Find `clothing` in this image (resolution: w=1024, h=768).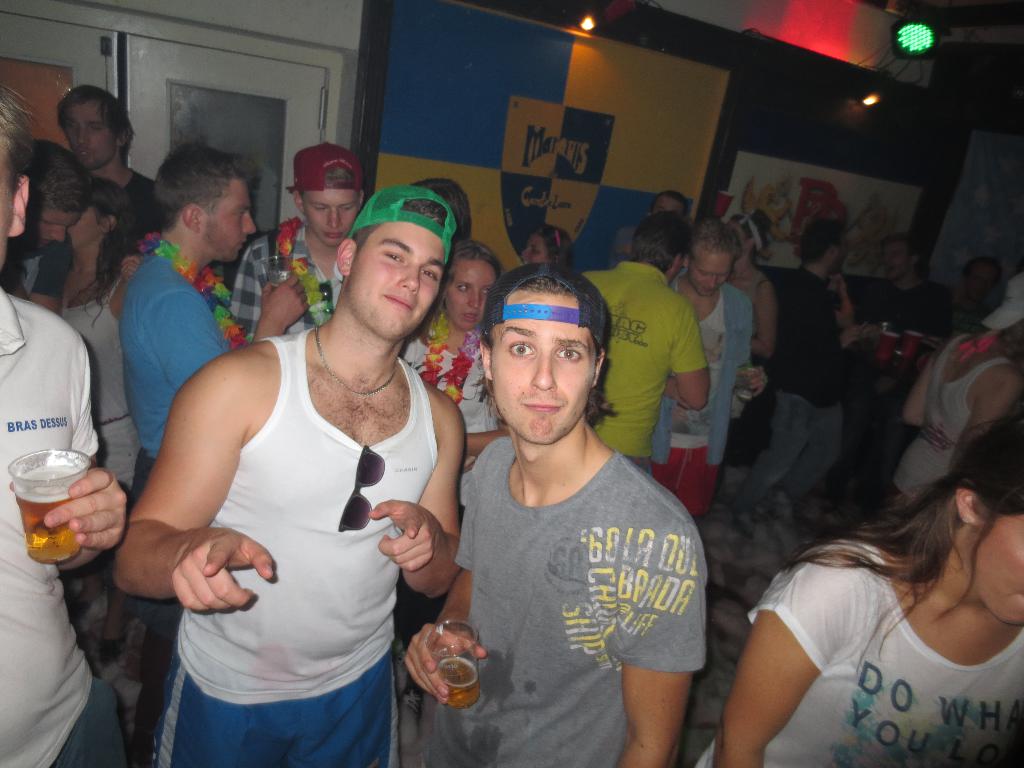
Rect(15, 245, 69, 298).
